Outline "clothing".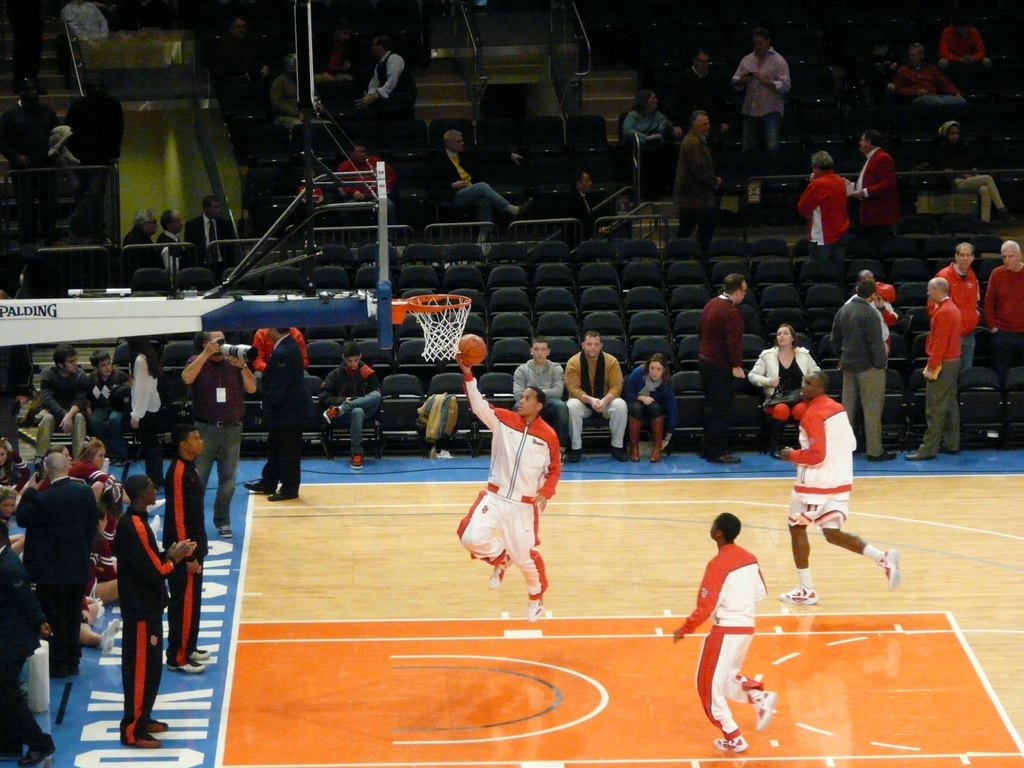
Outline: box=[675, 543, 772, 745].
